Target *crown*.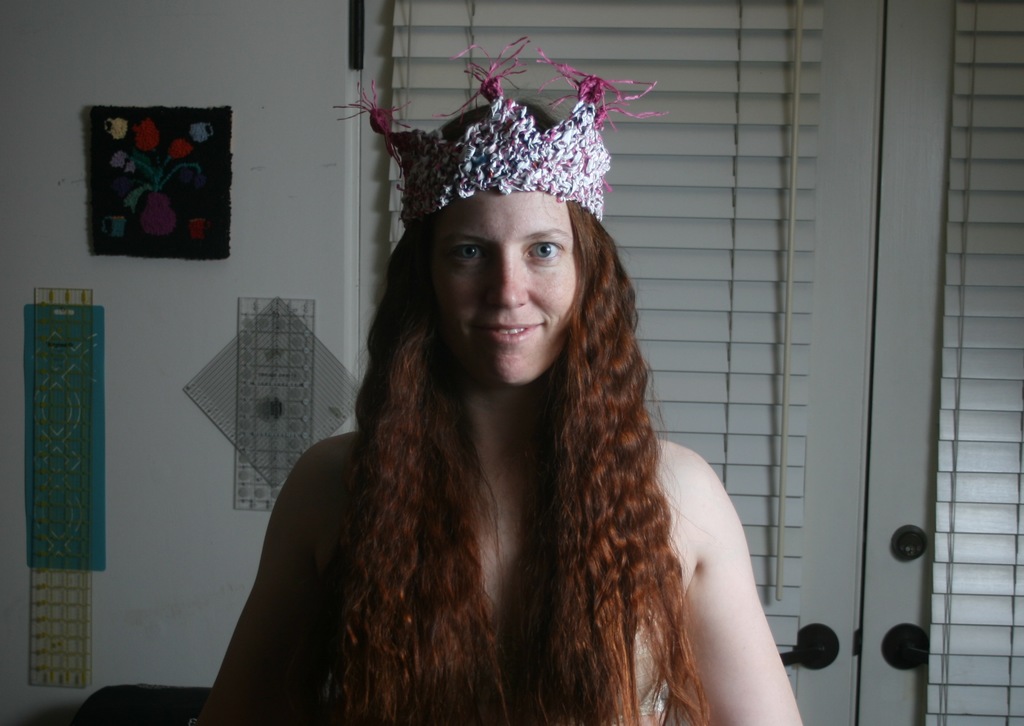
Target region: 327,32,668,221.
